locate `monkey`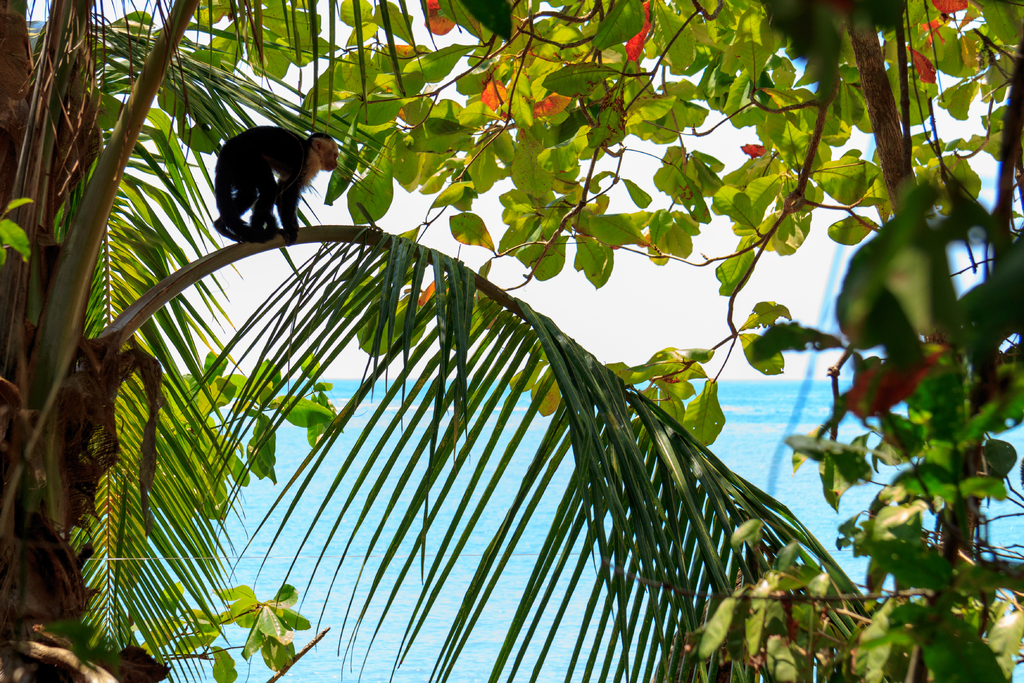
(x1=205, y1=120, x2=333, y2=247)
